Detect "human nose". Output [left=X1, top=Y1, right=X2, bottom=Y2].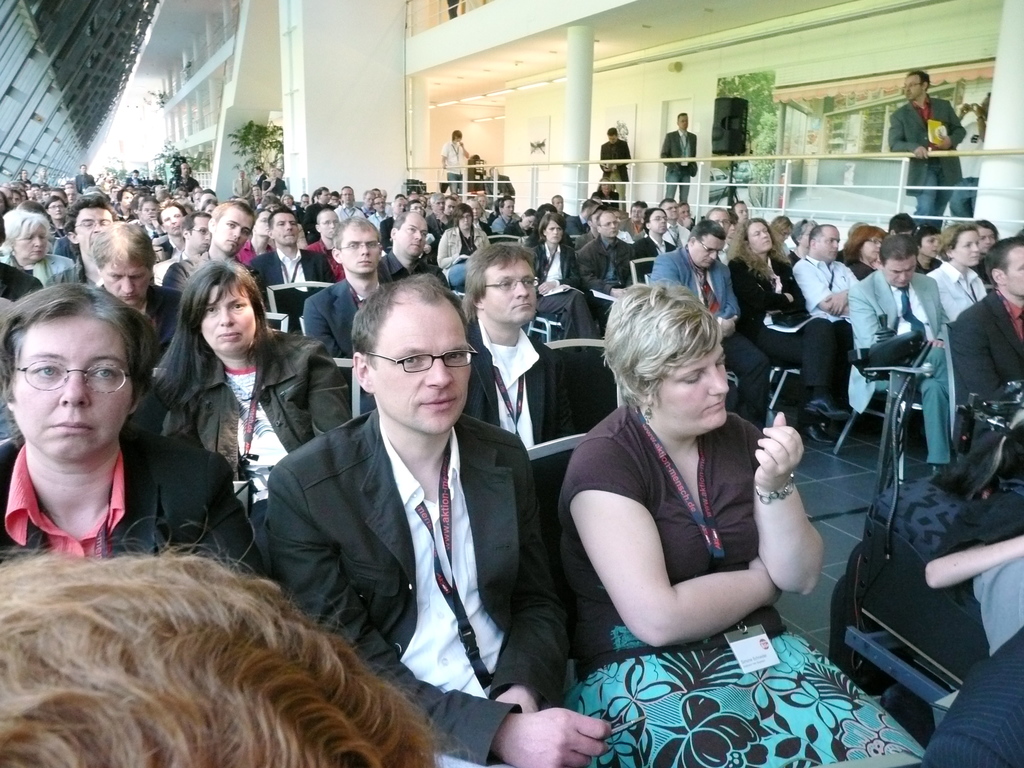
[left=359, top=241, right=370, bottom=254].
